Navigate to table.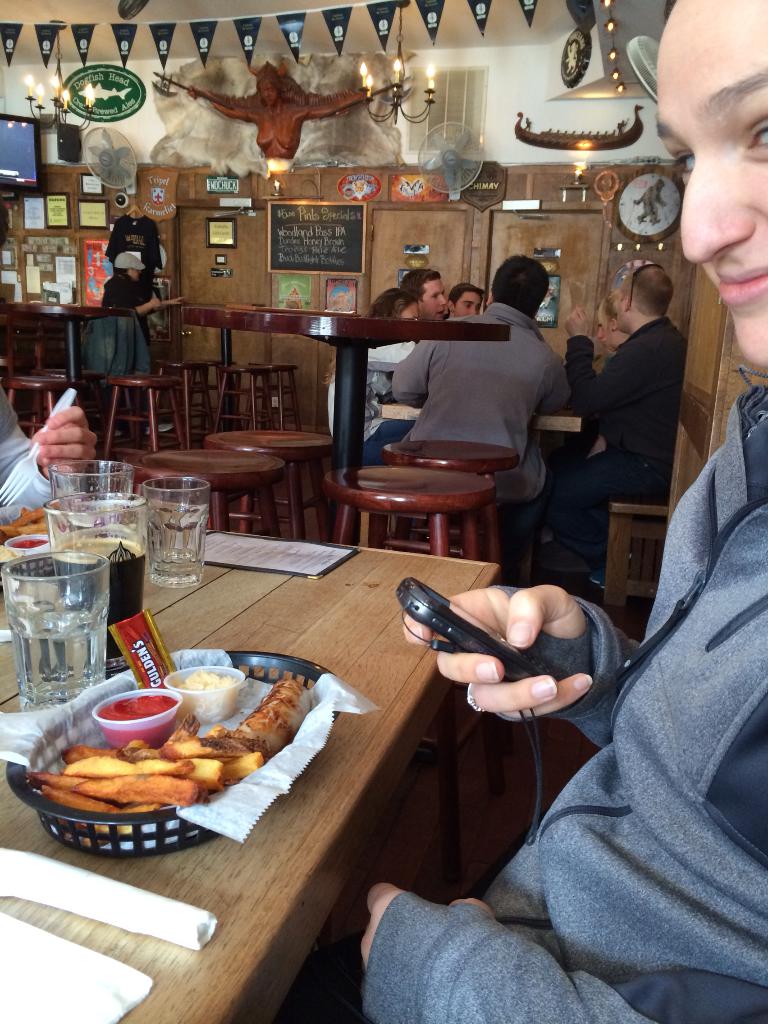
Navigation target: <region>0, 533, 505, 1023</region>.
